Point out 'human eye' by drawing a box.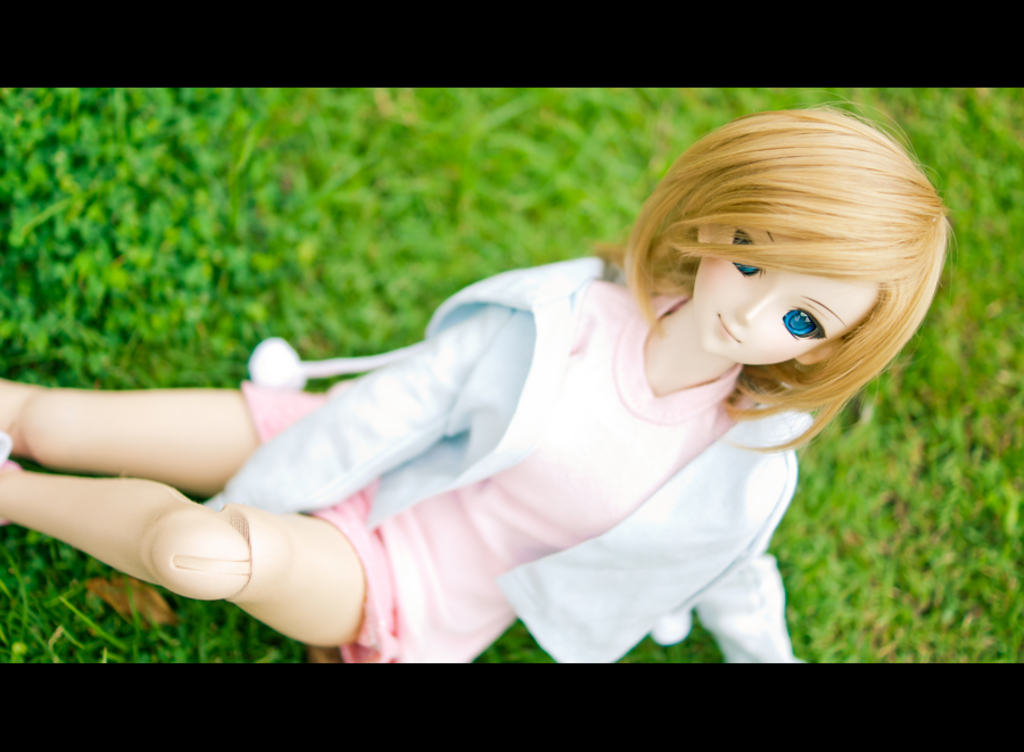
BBox(732, 225, 758, 281).
